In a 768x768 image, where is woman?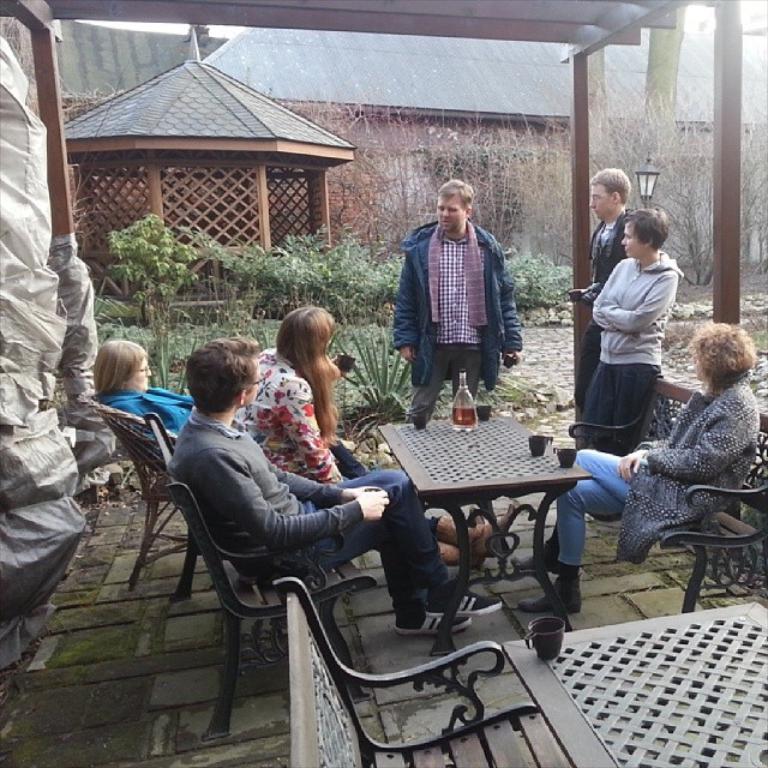
91,340,197,450.
